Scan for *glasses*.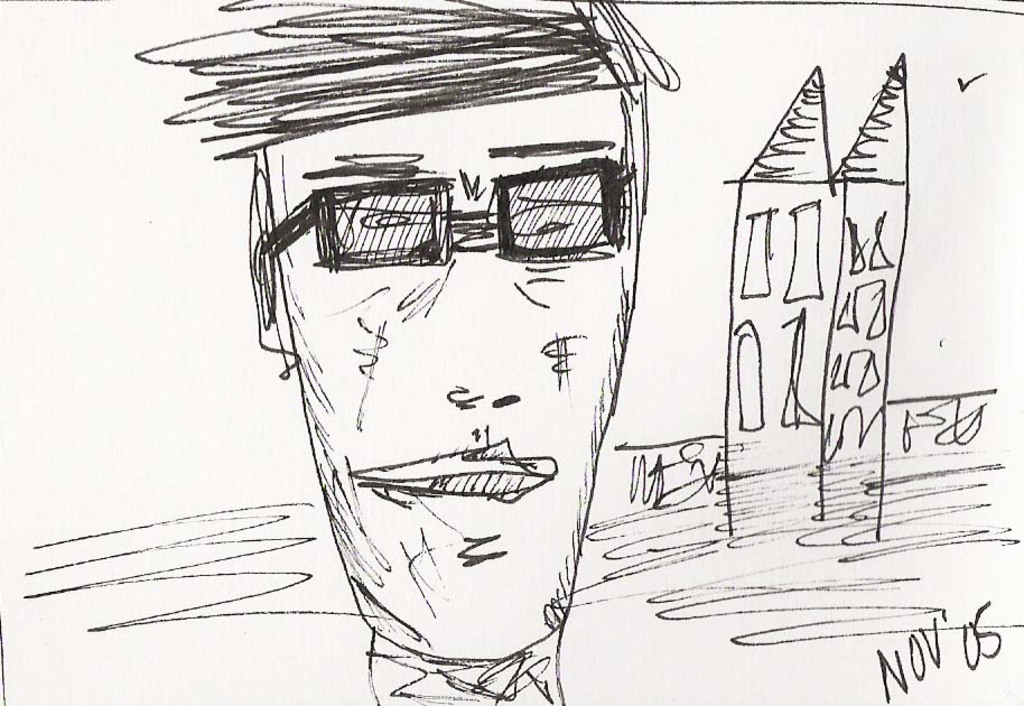
Scan result: region(269, 180, 640, 275).
